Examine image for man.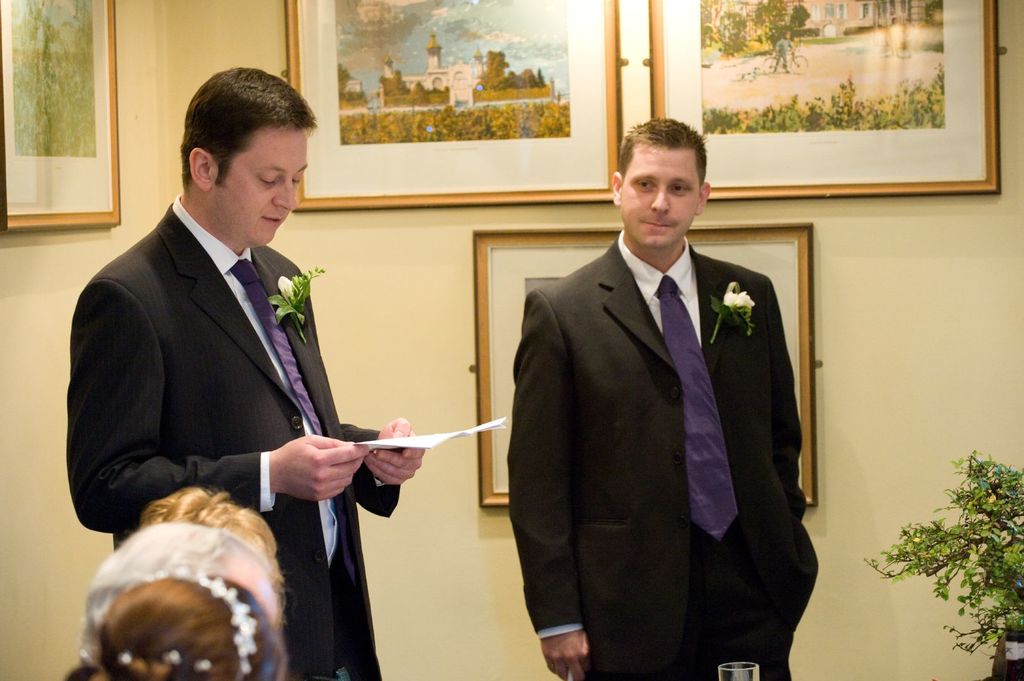
Examination result: box=[497, 118, 824, 668].
